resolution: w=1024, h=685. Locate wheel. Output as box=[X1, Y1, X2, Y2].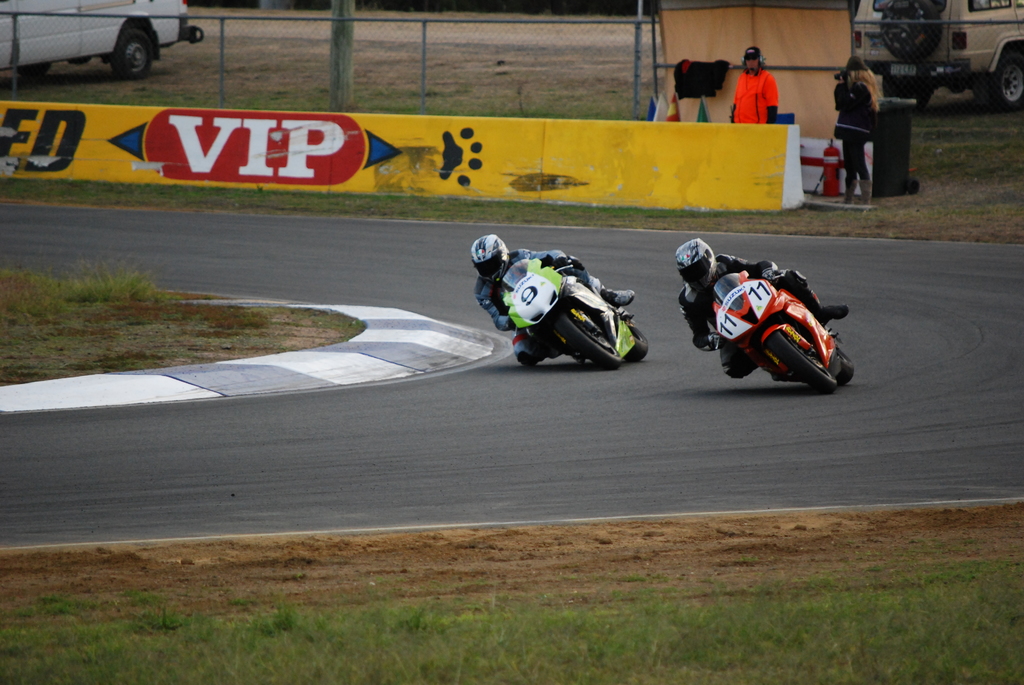
box=[554, 310, 620, 368].
